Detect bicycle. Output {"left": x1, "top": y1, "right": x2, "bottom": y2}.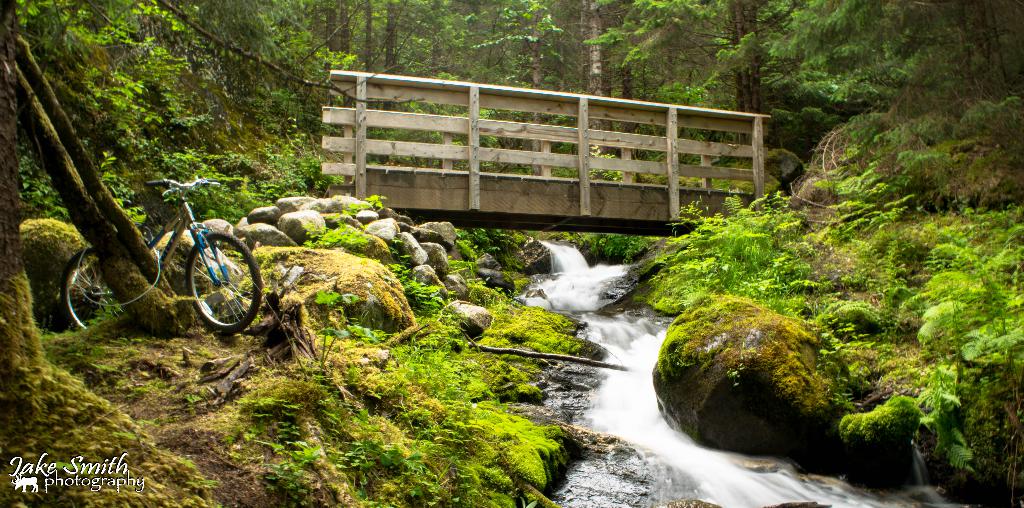
{"left": 52, "top": 166, "right": 264, "bottom": 338}.
